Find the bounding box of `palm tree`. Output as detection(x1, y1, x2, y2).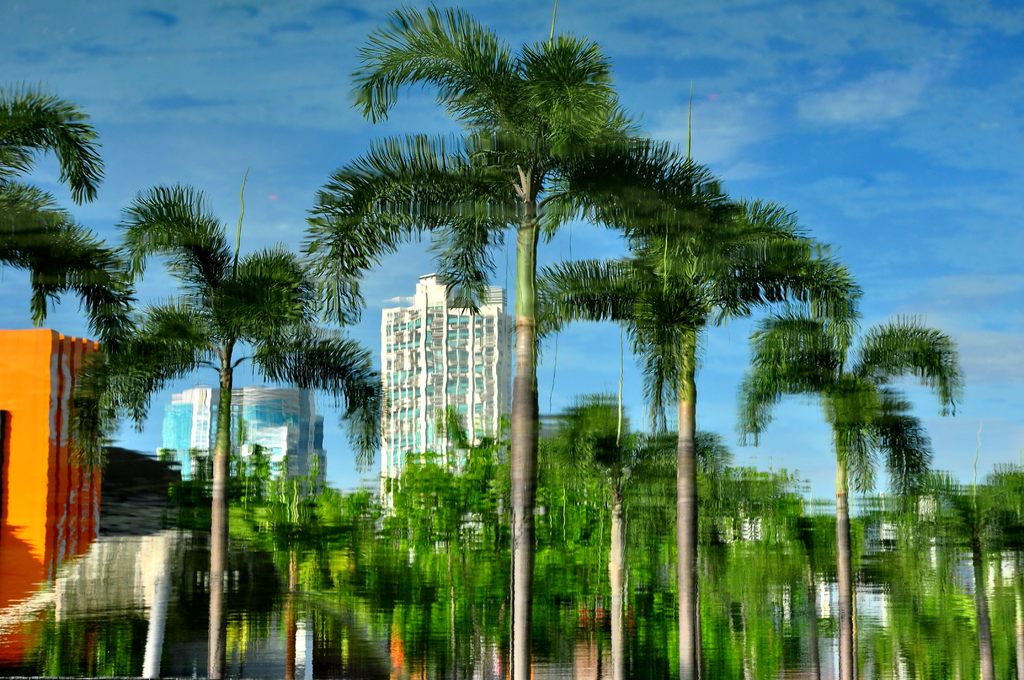
detection(0, 85, 126, 335).
